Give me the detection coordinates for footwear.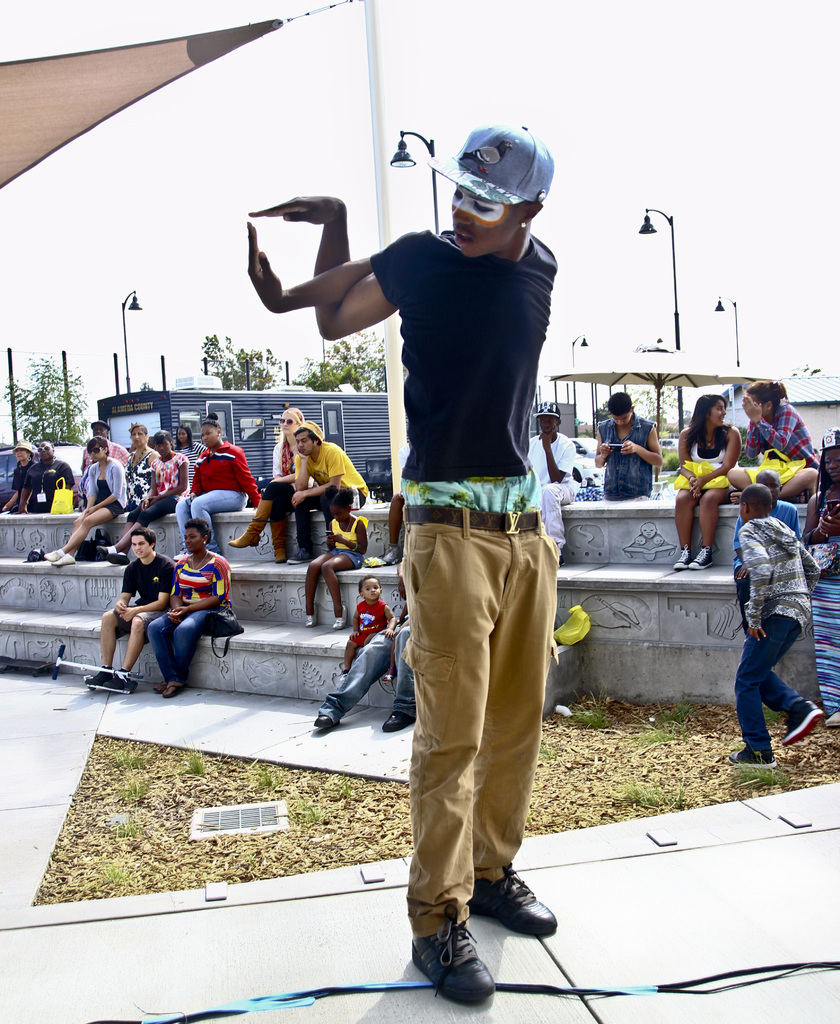
x1=268, y1=516, x2=286, y2=562.
